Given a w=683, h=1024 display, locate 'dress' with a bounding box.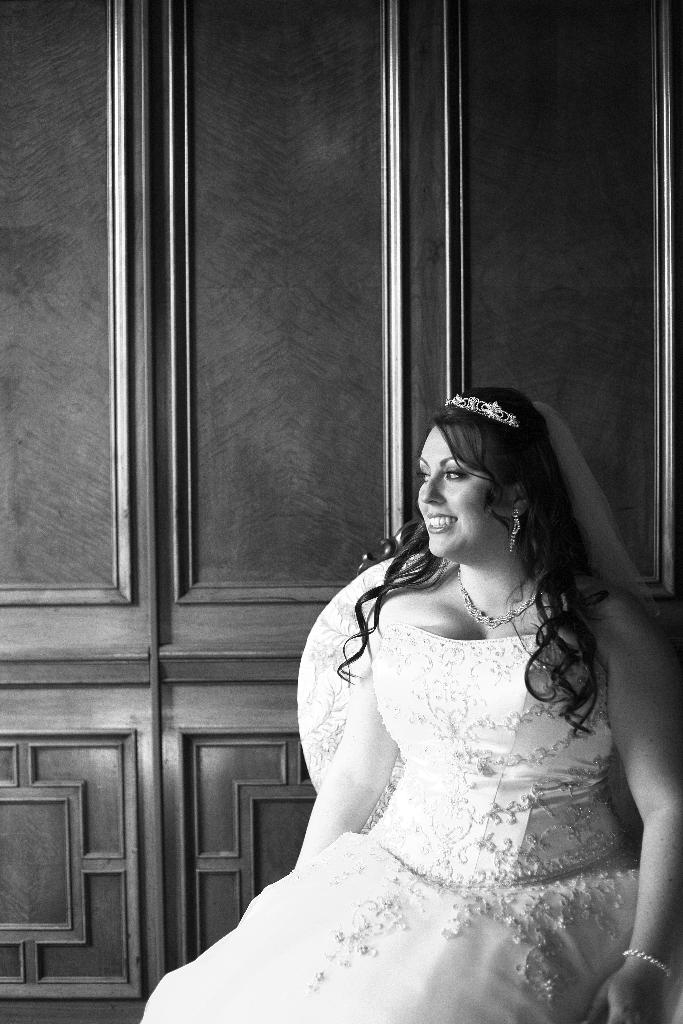
Located: <bbox>136, 611, 639, 1023</bbox>.
